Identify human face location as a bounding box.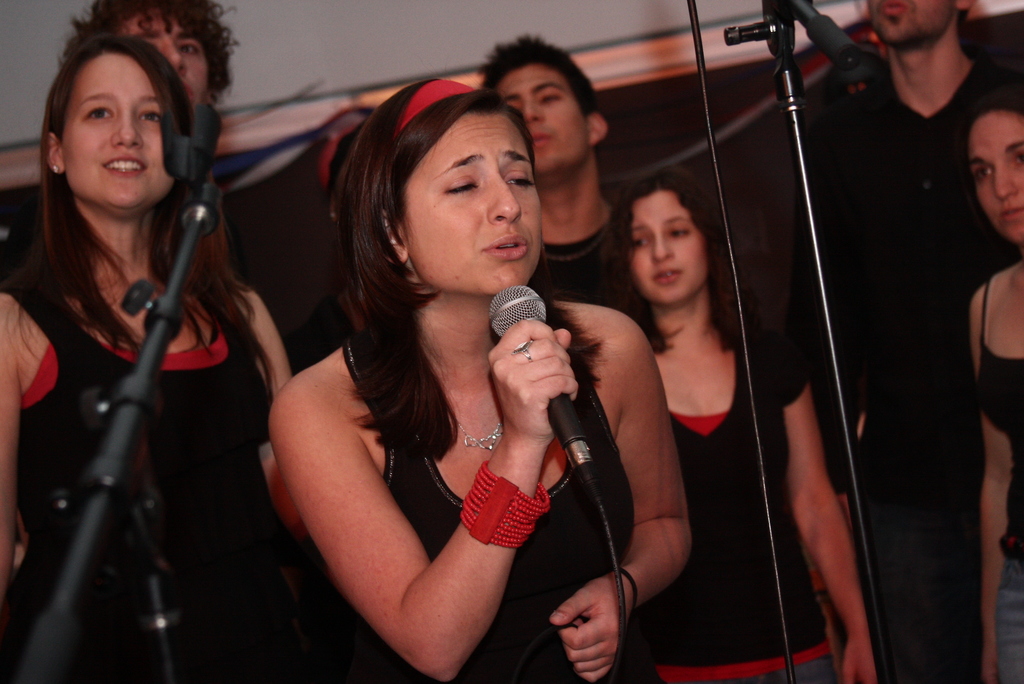
l=968, t=117, r=1023, b=242.
